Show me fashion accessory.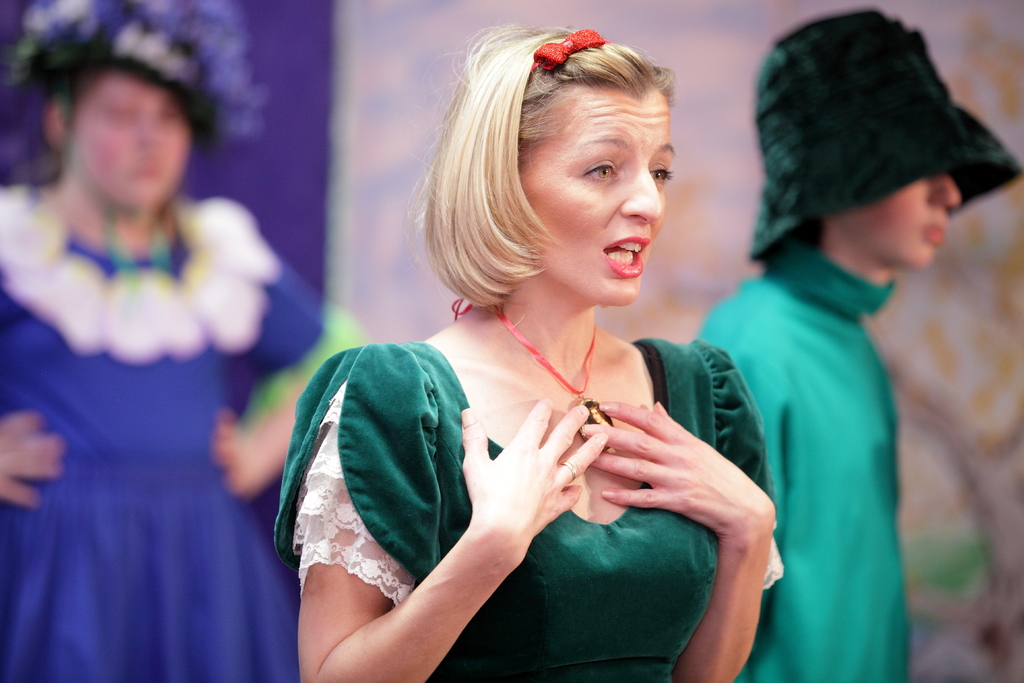
fashion accessory is here: <bbox>530, 27, 612, 73</bbox>.
